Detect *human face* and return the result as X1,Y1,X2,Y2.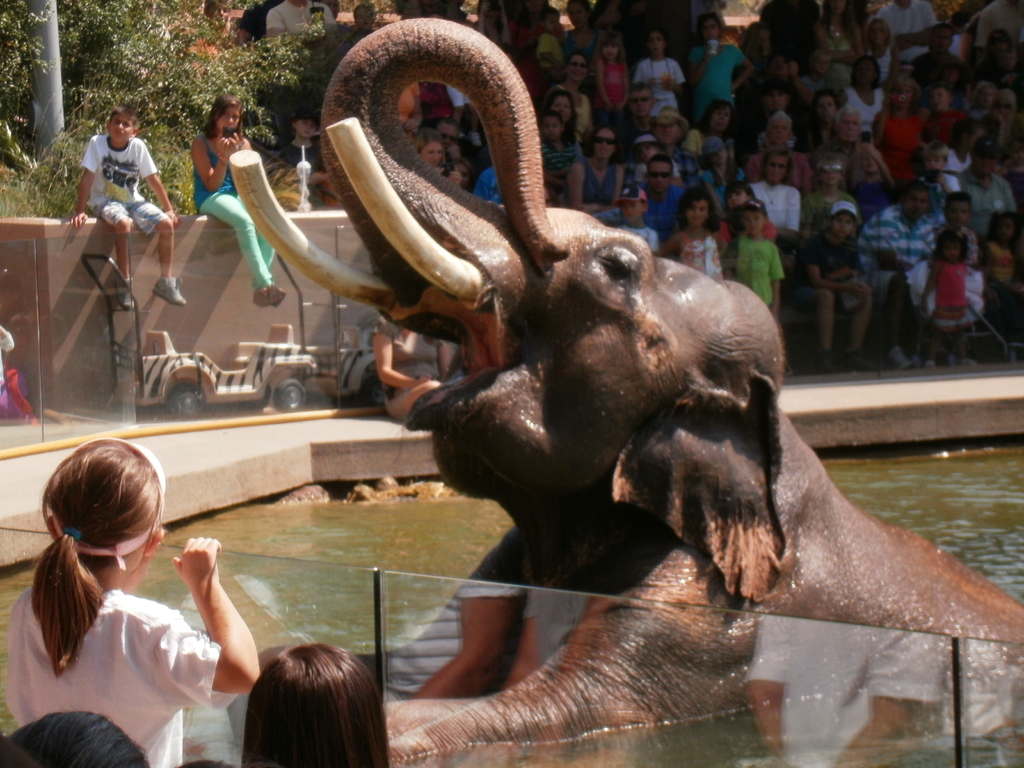
819,160,840,184.
